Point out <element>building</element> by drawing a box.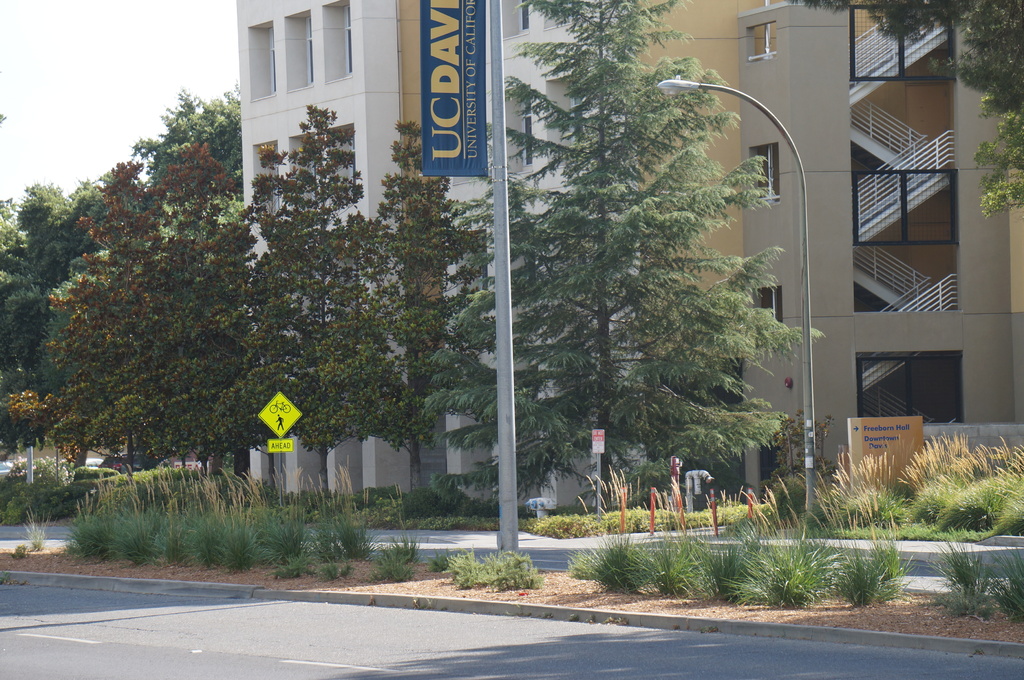
bbox=[233, 0, 1023, 511].
